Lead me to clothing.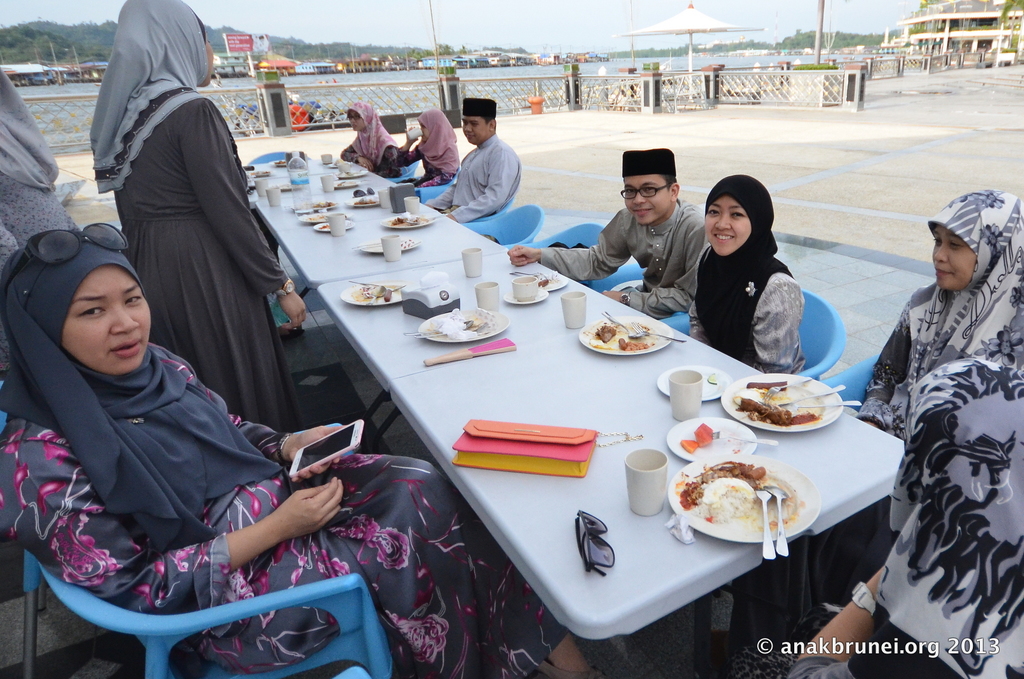
Lead to [left=0, top=68, right=73, bottom=253].
